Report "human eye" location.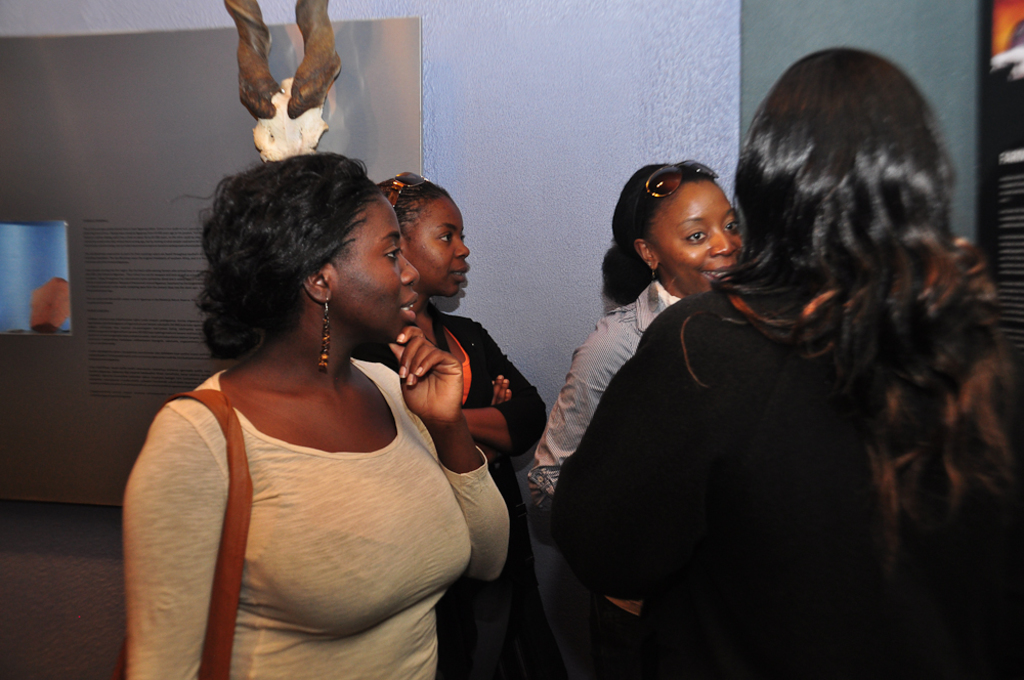
Report: bbox=(722, 217, 739, 232).
